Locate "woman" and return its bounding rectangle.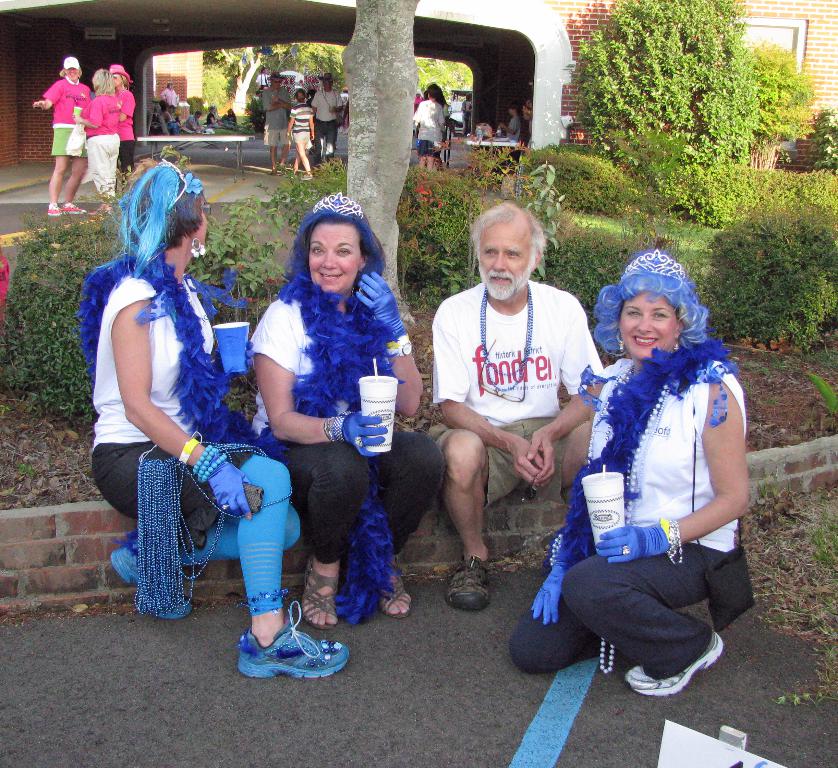
<region>249, 197, 433, 634</region>.
